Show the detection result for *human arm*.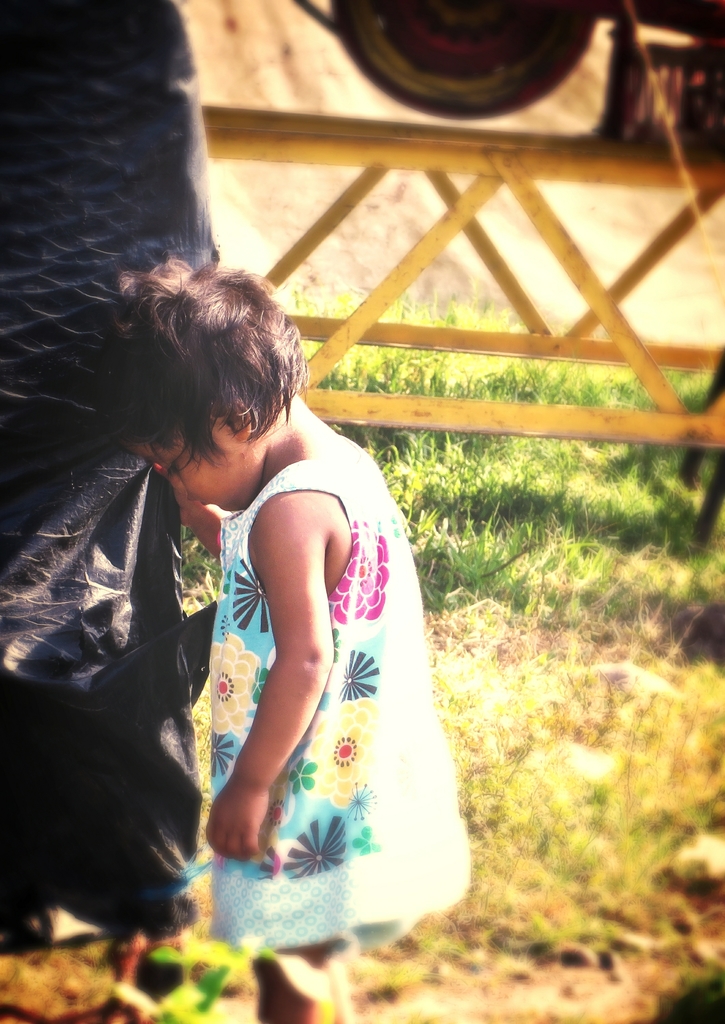
<region>209, 502, 346, 848</region>.
